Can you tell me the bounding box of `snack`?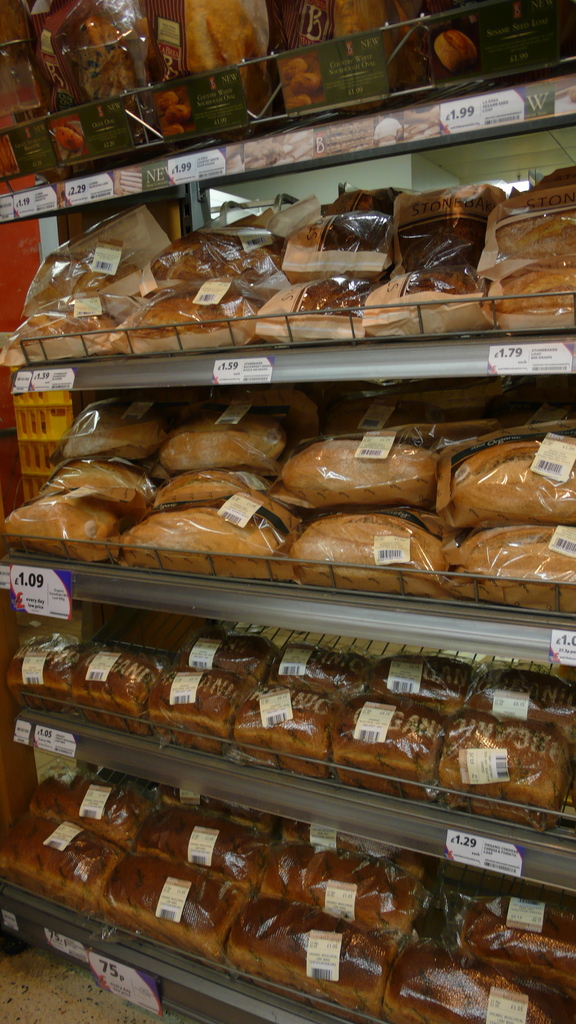
Rect(162, 125, 183, 137).
